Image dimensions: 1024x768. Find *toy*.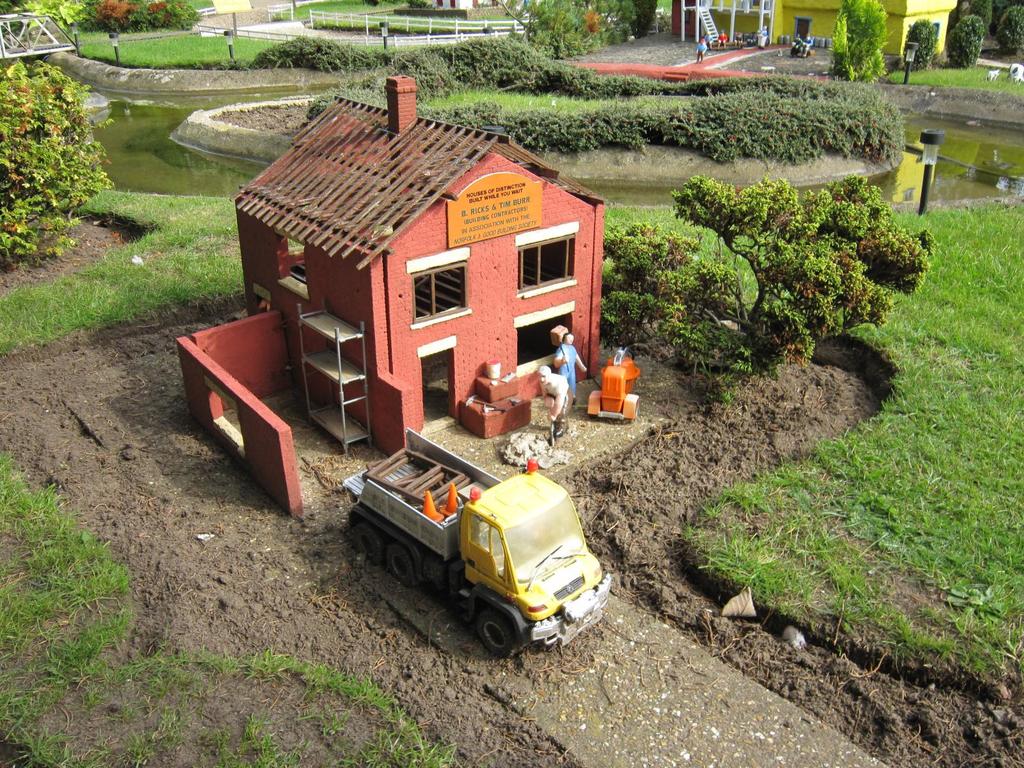
left=537, top=363, right=570, bottom=420.
